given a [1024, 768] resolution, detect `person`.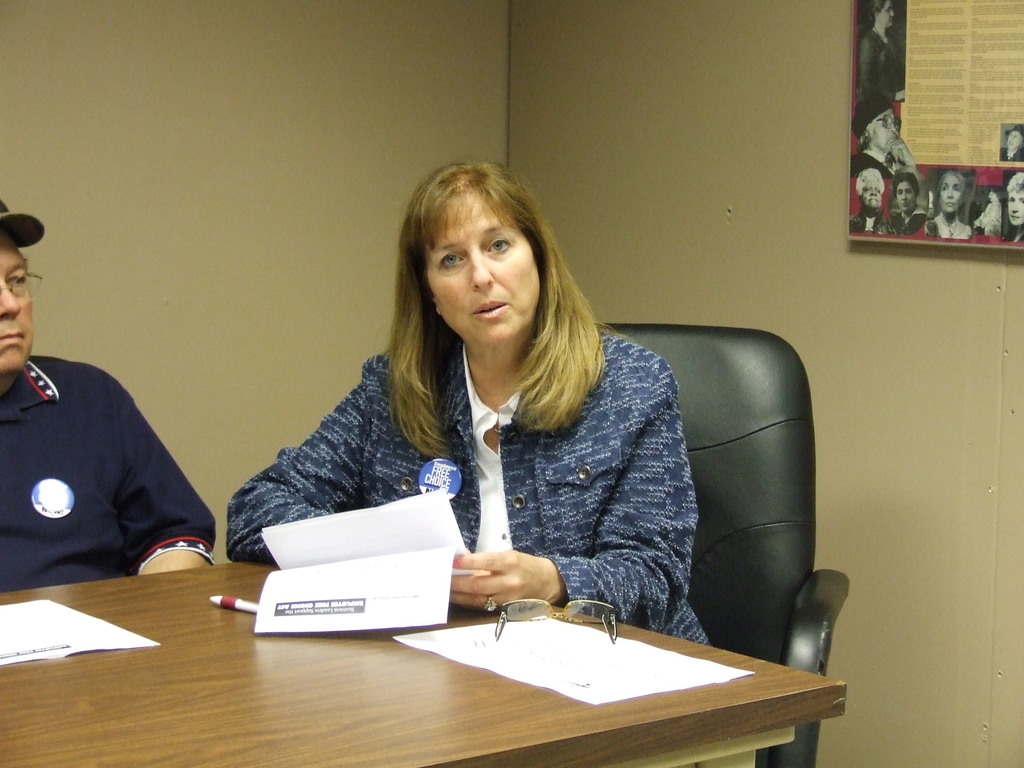
rect(850, 170, 890, 237).
